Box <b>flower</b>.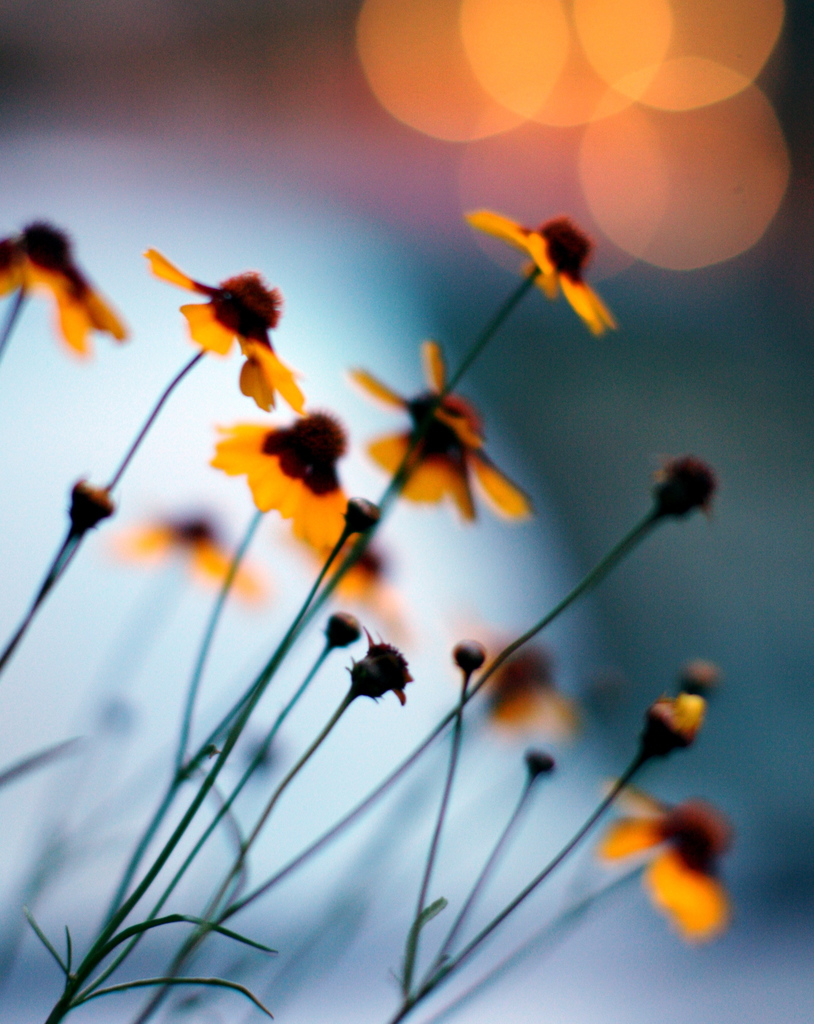
locate(102, 511, 249, 595).
